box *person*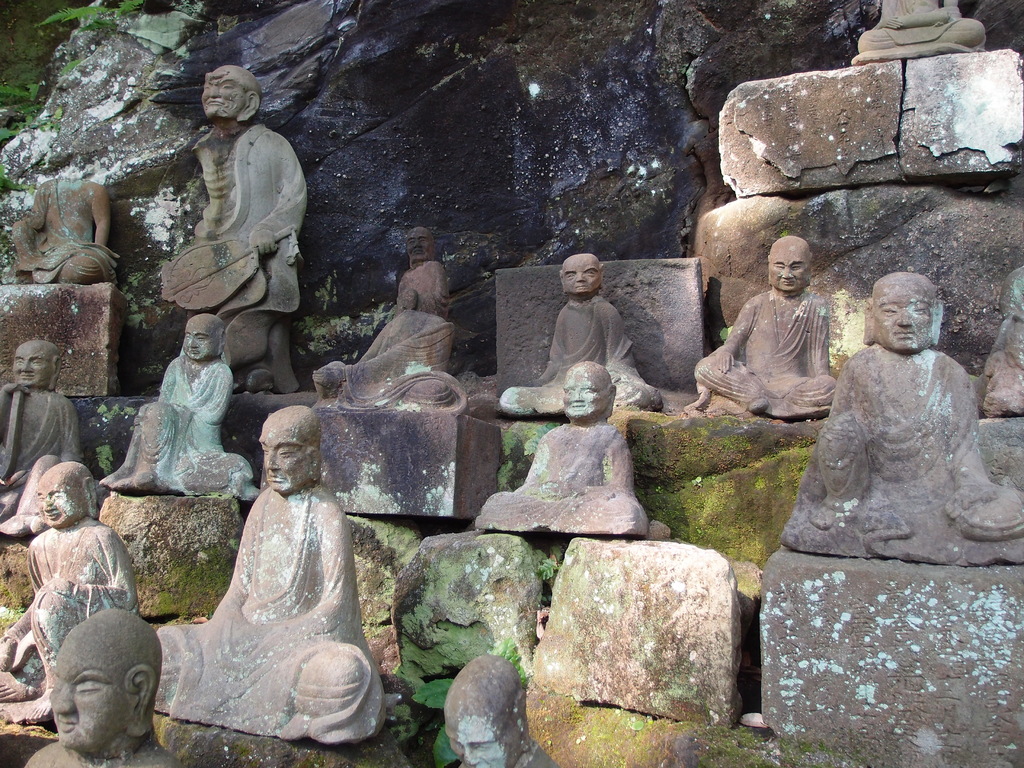
region(14, 597, 164, 767)
